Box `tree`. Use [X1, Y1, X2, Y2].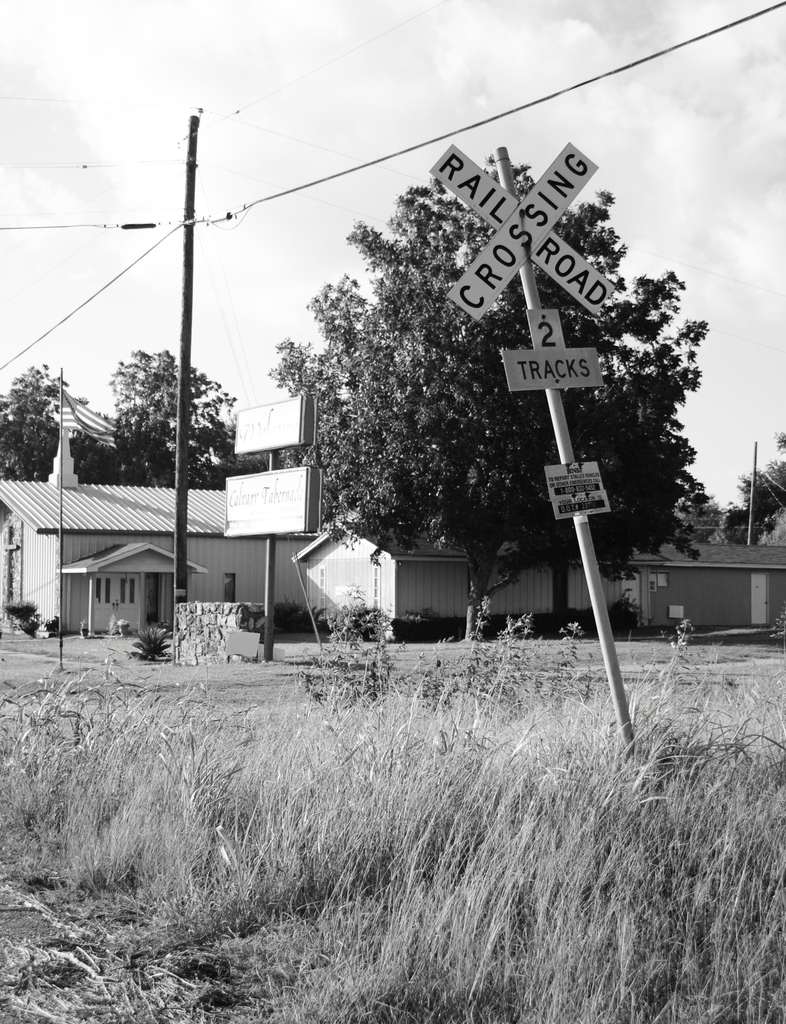
[284, 111, 622, 647].
